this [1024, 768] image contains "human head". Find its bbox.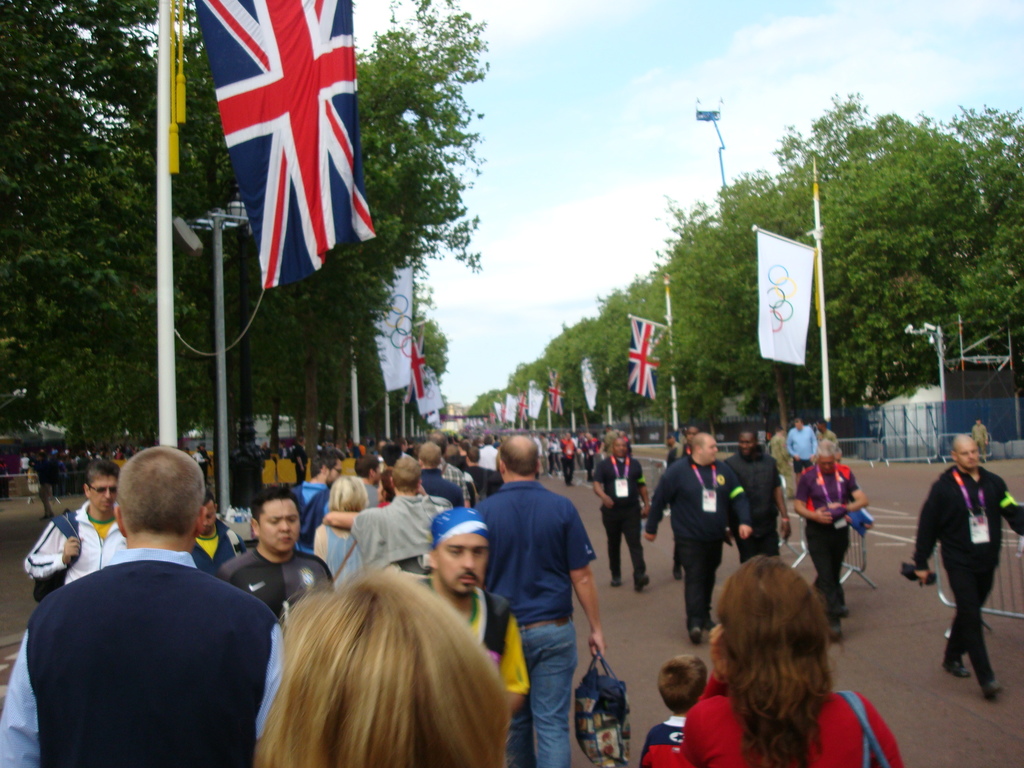
[left=716, top=558, right=829, bottom=694].
